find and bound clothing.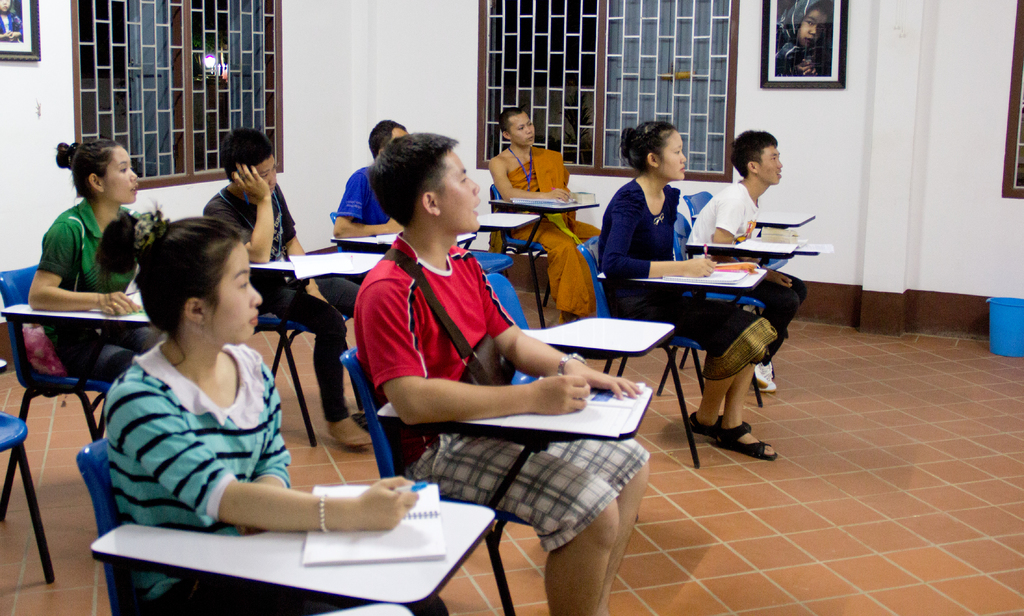
Bound: crop(36, 195, 157, 379).
